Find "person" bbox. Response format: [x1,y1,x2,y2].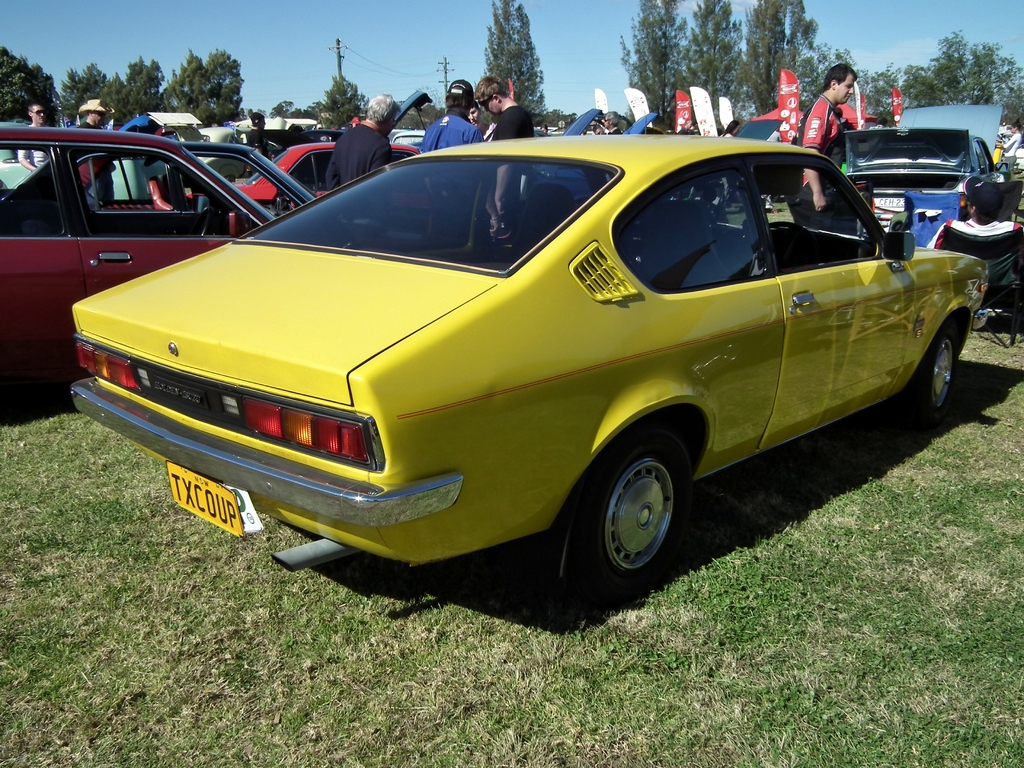
[869,113,888,130].
